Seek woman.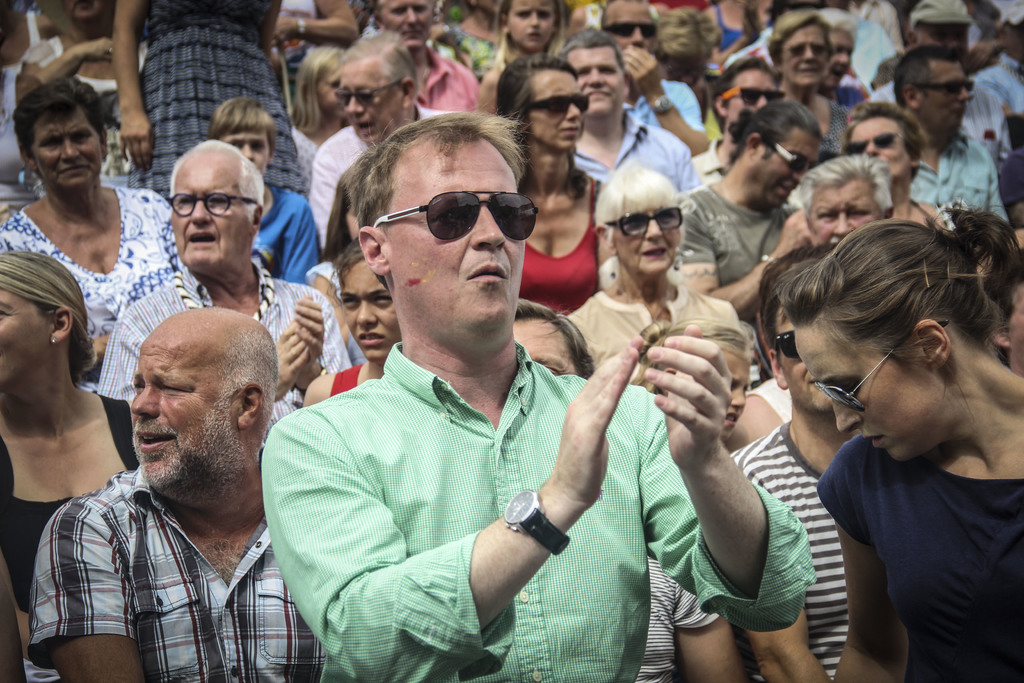
{"left": 0, "top": 252, "right": 150, "bottom": 682}.
